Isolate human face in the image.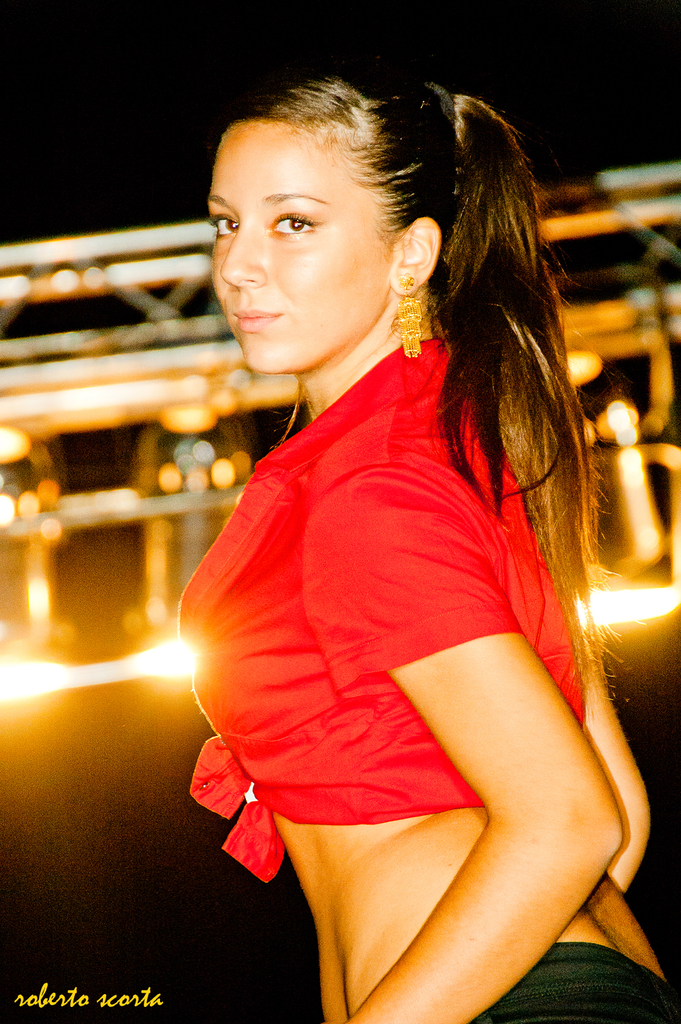
Isolated region: <bbox>208, 97, 414, 381</bbox>.
